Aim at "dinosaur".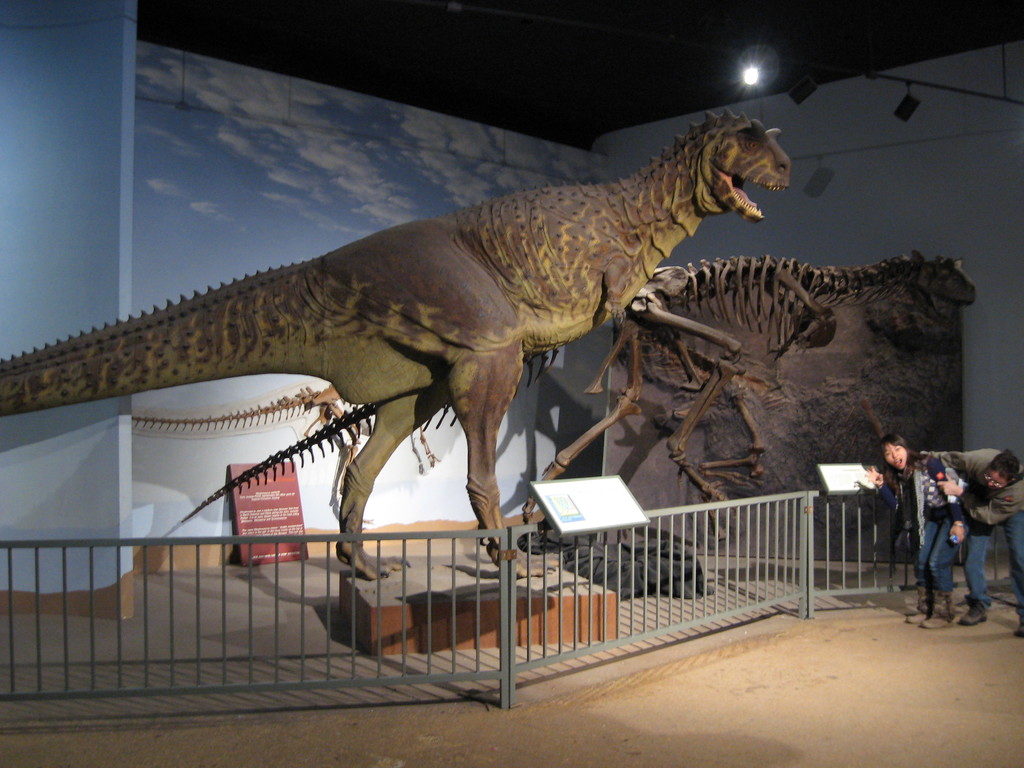
Aimed at (x1=181, y1=246, x2=977, y2=541).
